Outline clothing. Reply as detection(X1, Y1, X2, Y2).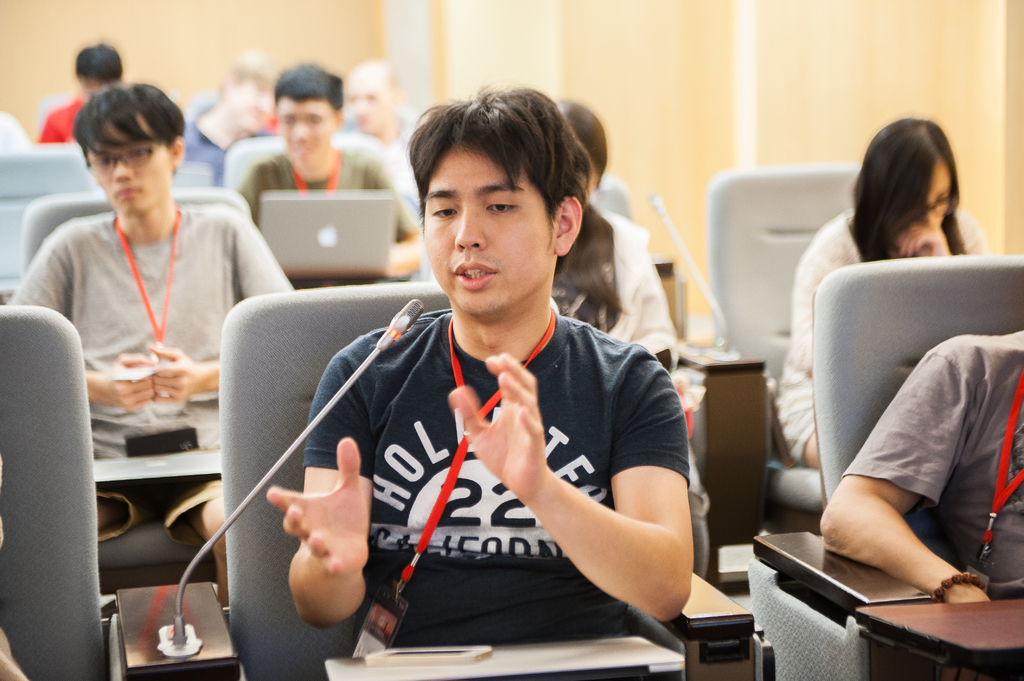
detection(774, 211, 988, 461).
